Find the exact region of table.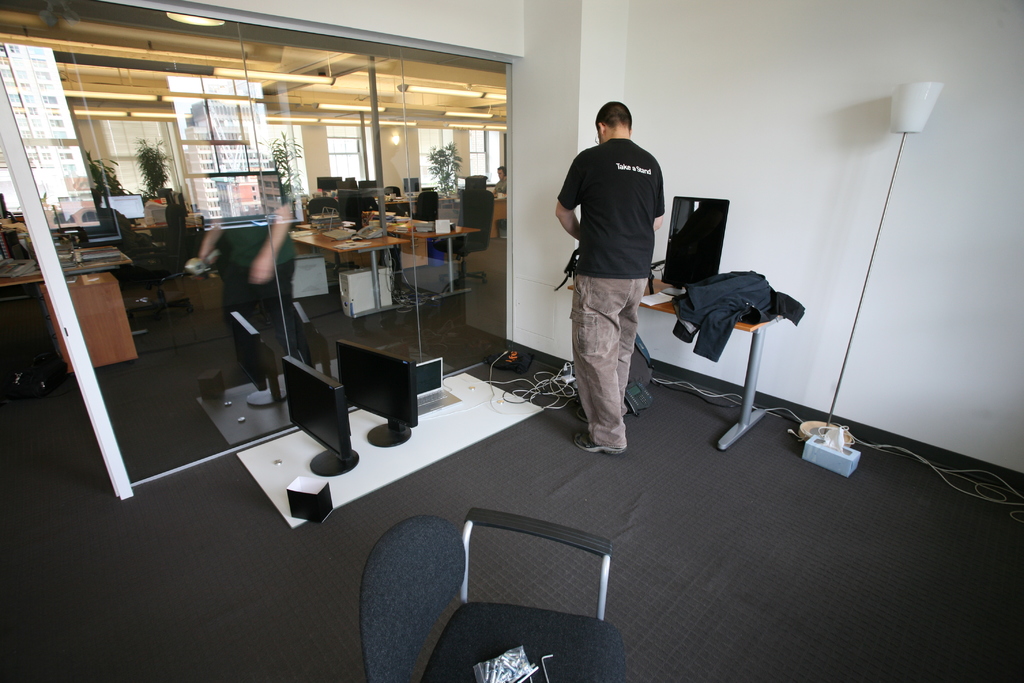
Exact region: <box>564,273,808,451</box>.
